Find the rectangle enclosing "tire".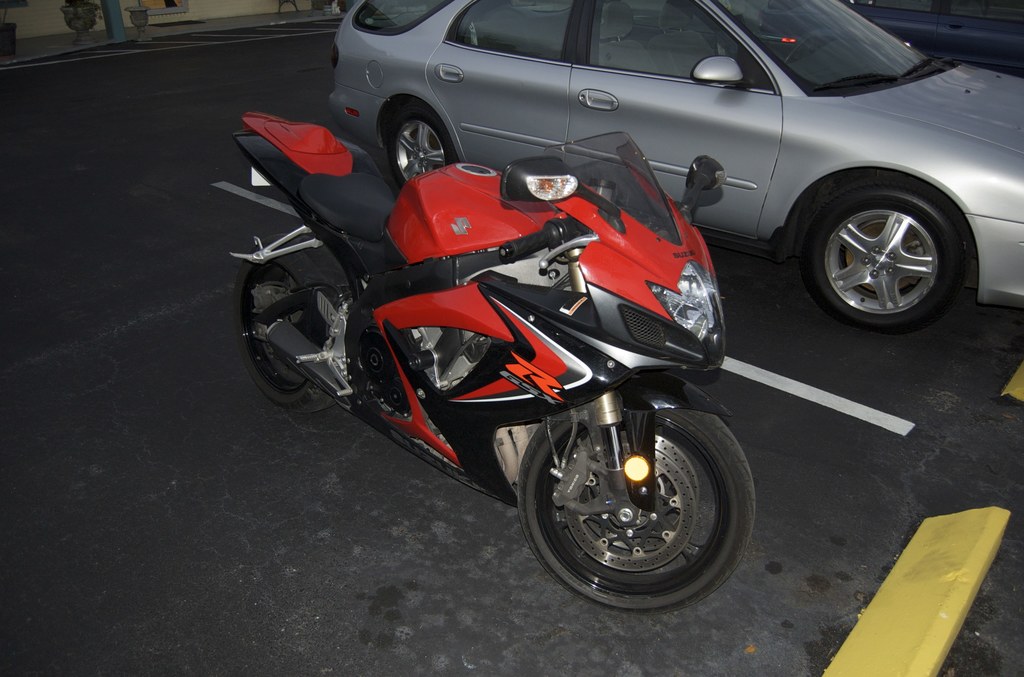
[382,102,462,197].
